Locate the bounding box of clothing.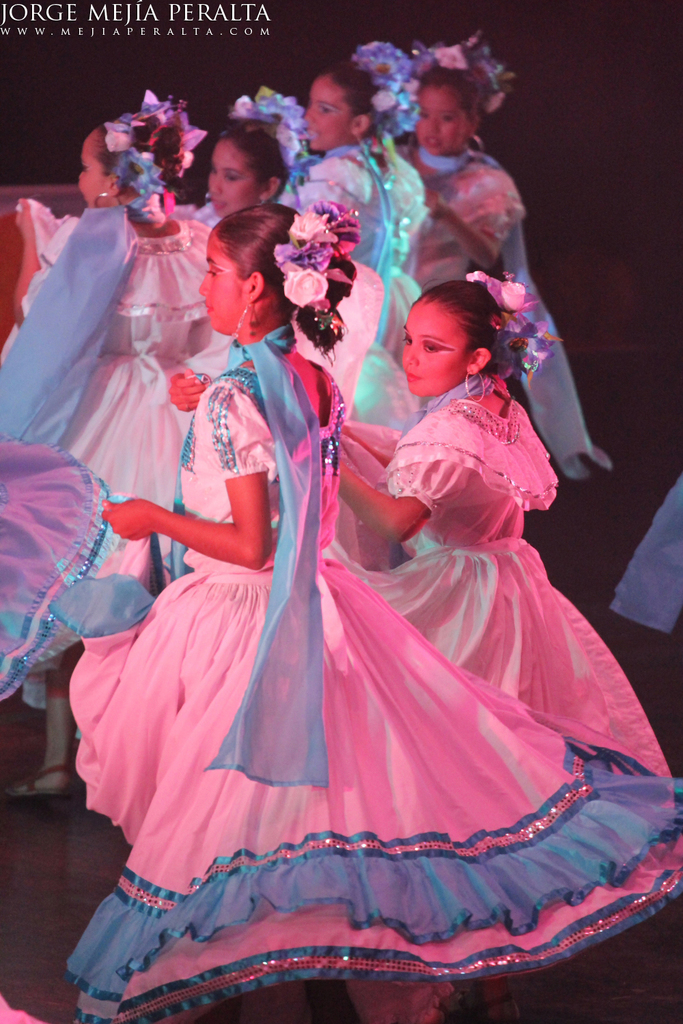
Bounding box: [left=0, top=993, right=48, bottom=1023].
